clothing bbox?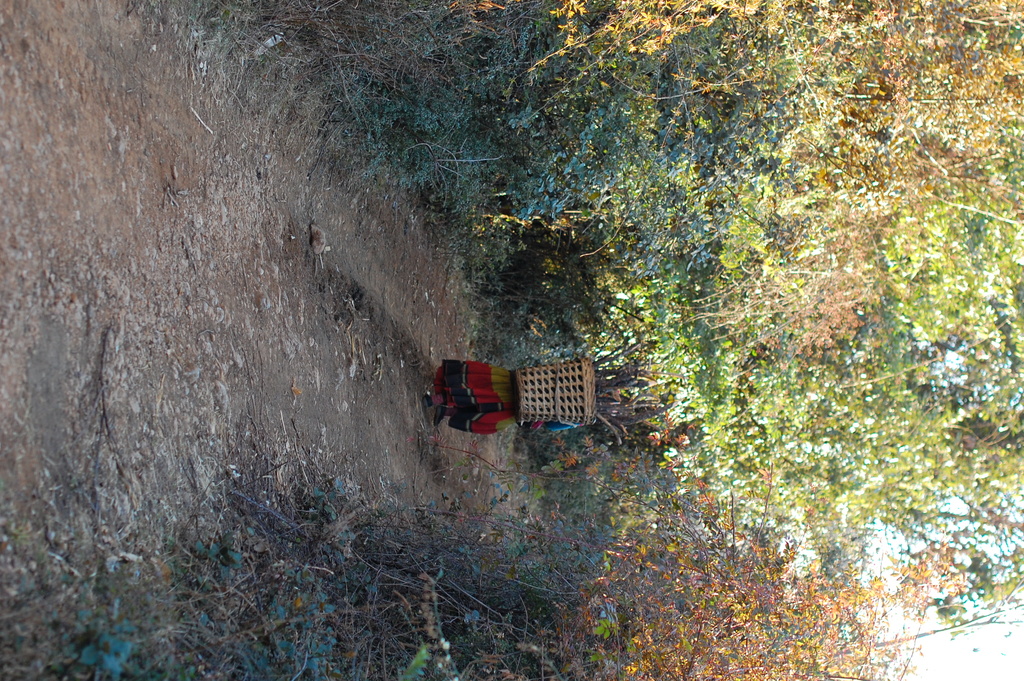
(x1=437, y1=363, x2=571, y2=435)
